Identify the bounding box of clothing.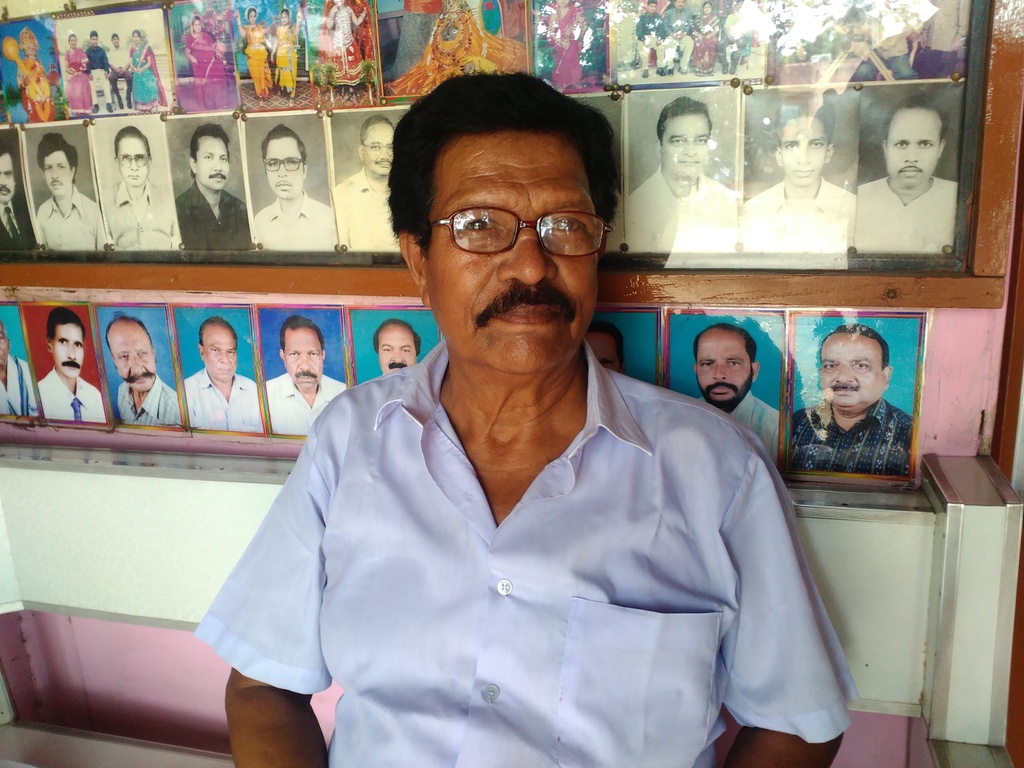
bbox=(37, 370, 106, 420).
